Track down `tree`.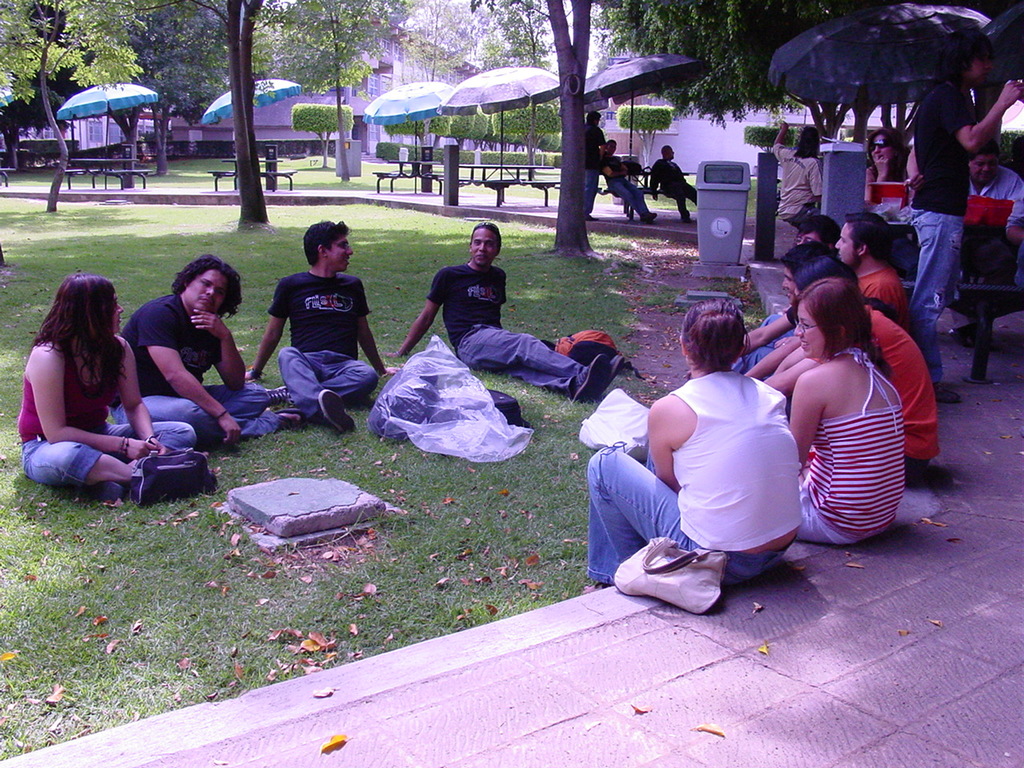
Tracked to (467,0,558,160).
